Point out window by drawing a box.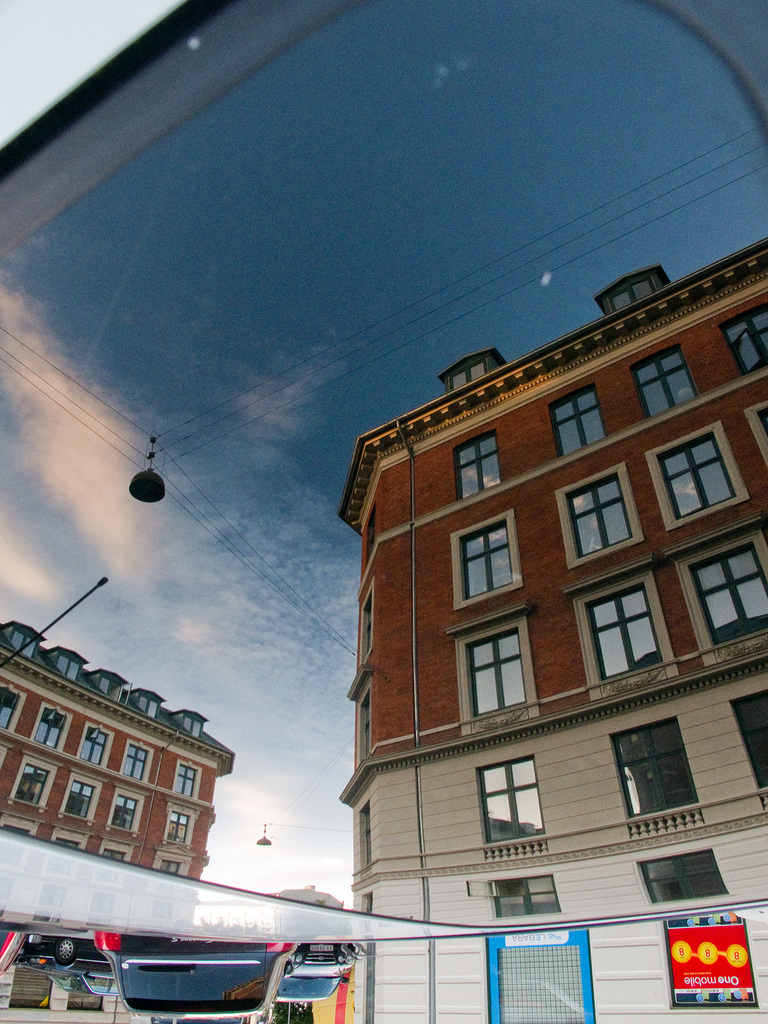
rect(173, 764, 198, 793).
